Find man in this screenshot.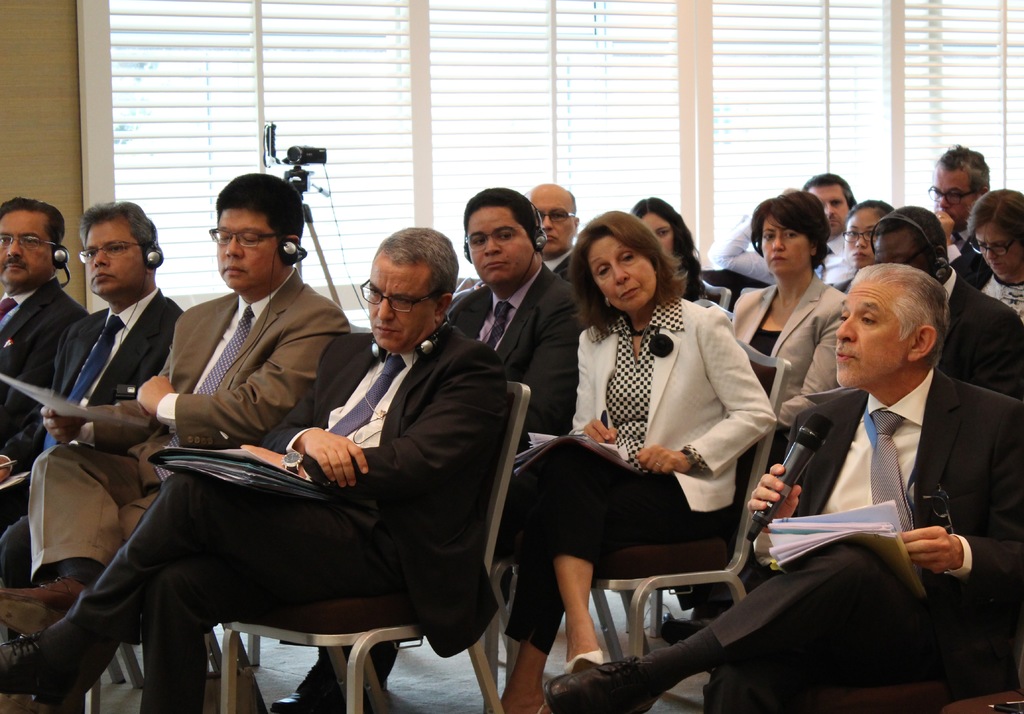
The bounding box for man is locate(271, 184, 583, 713).
